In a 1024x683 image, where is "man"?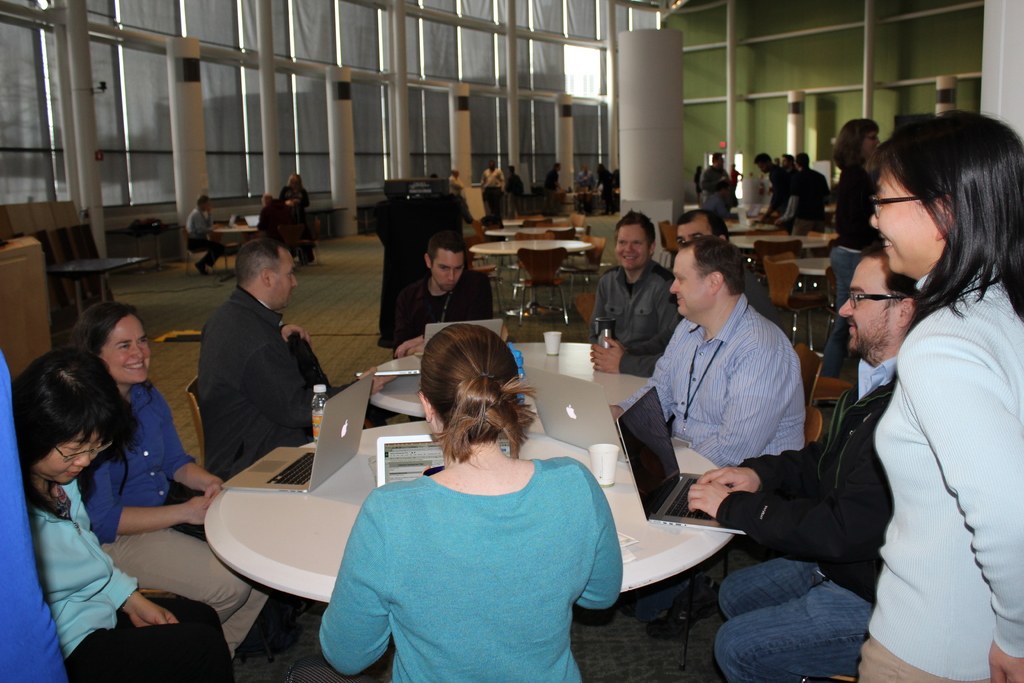
Rect(593, 158, 619, 216).
